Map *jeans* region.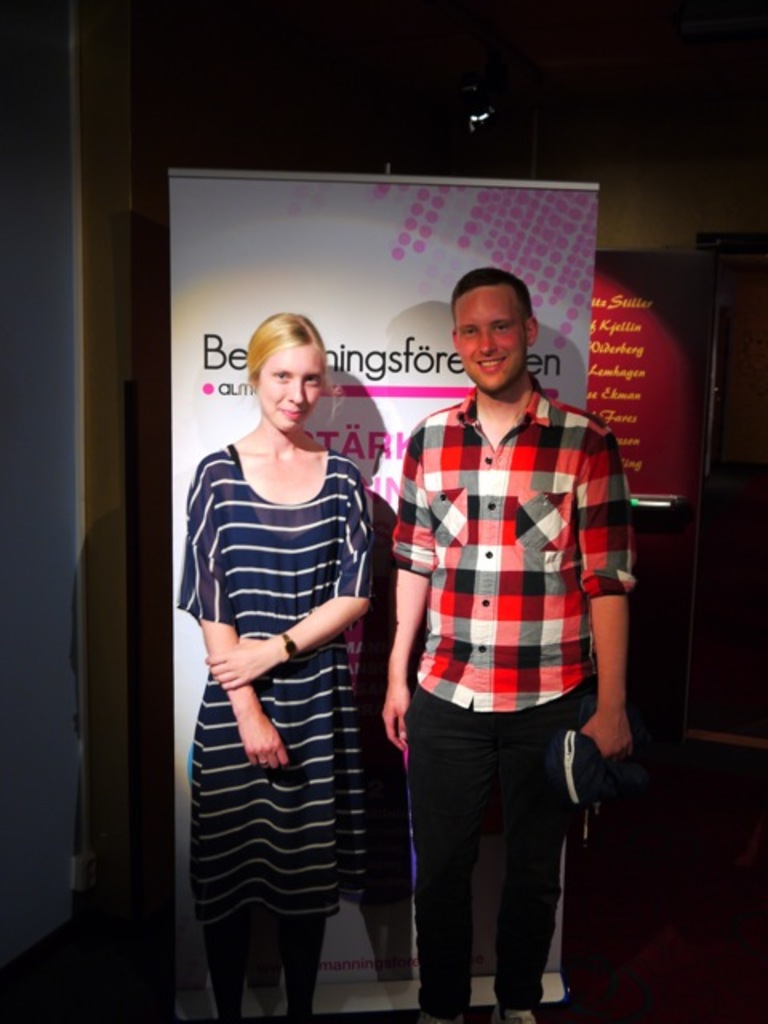
Mapped to 394 699 594 1019.
